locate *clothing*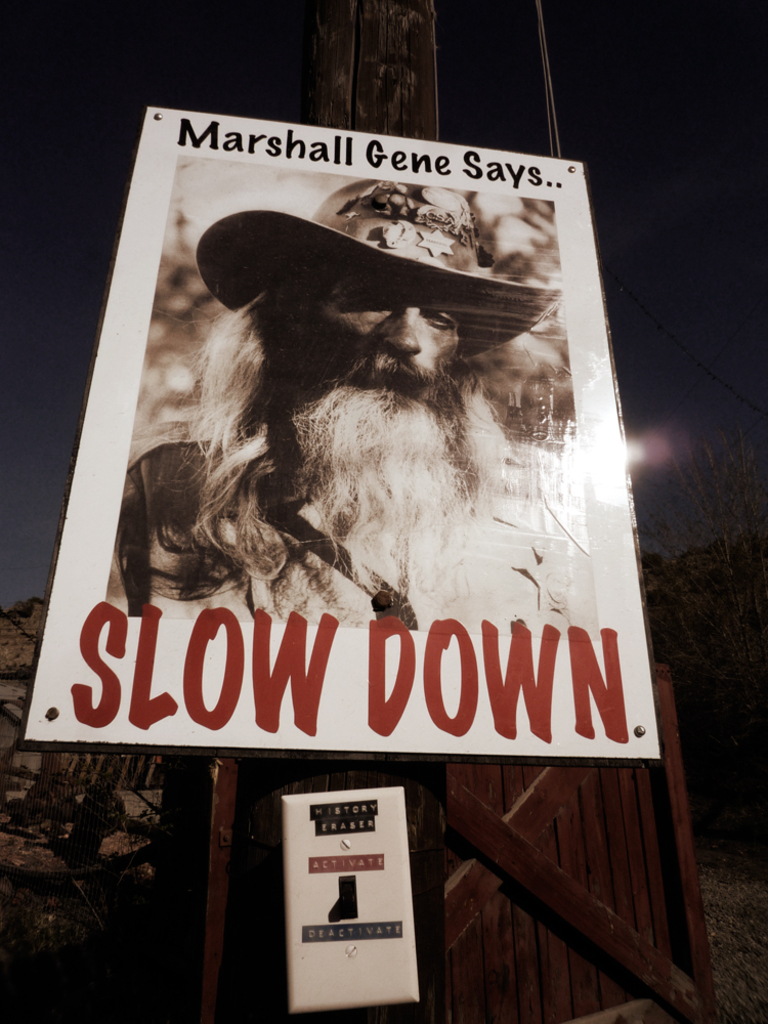
(124,437,594,633)
